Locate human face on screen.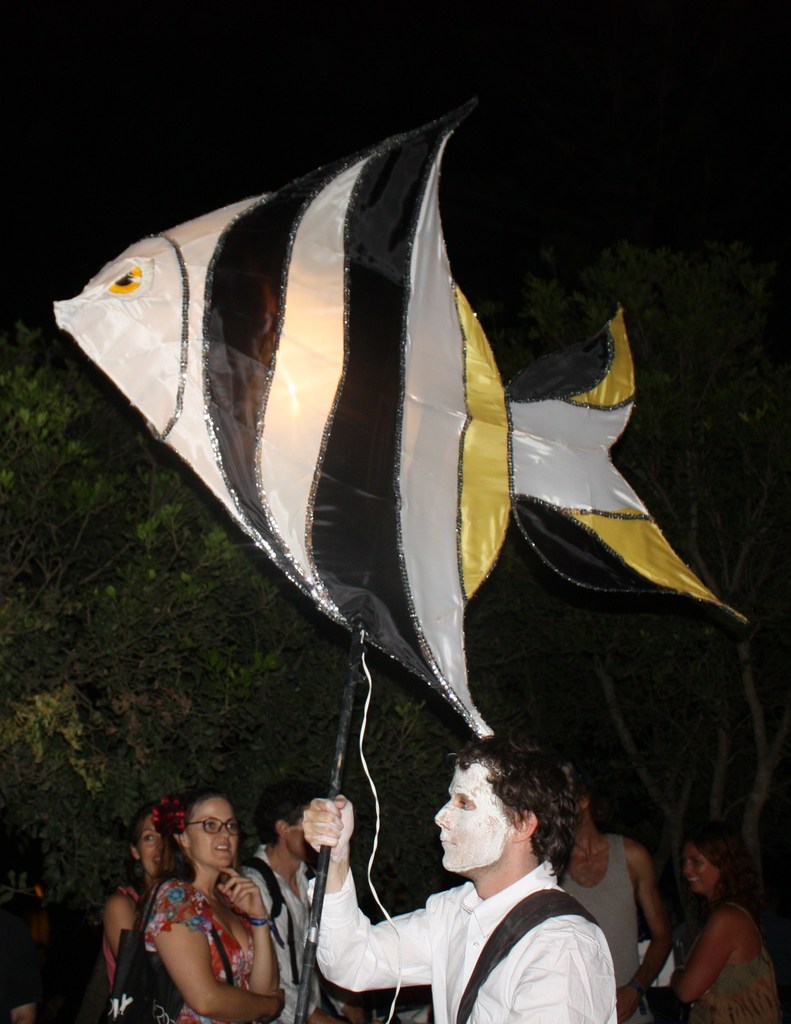
On screen at l=138, t=812, r=176, b=879.
